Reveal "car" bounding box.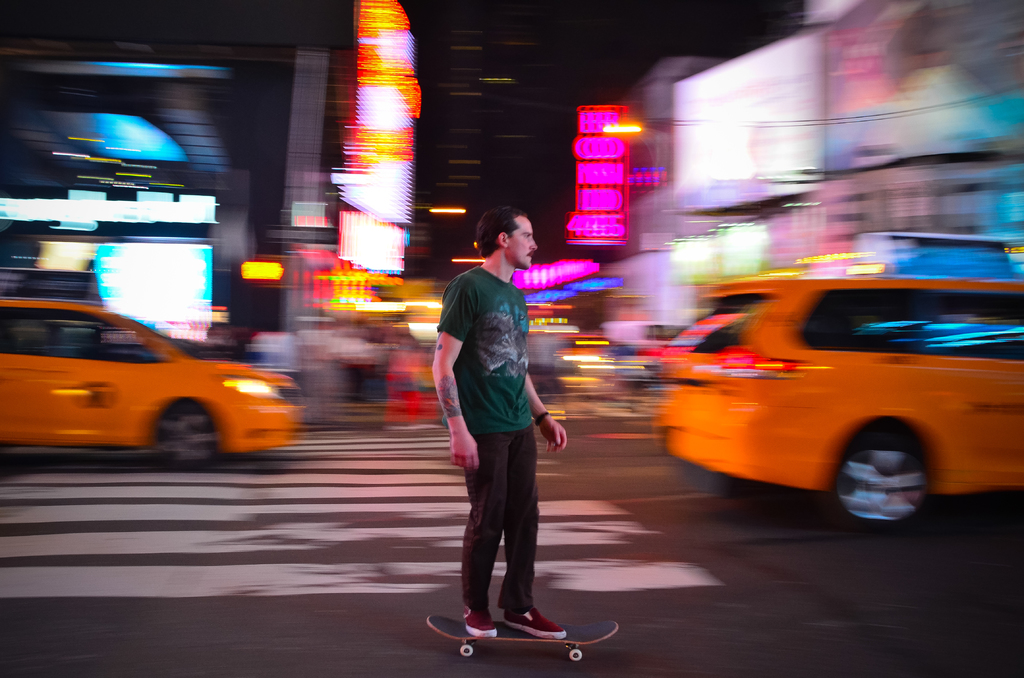
Revealed: select_region(0, 297, 308, 466).
